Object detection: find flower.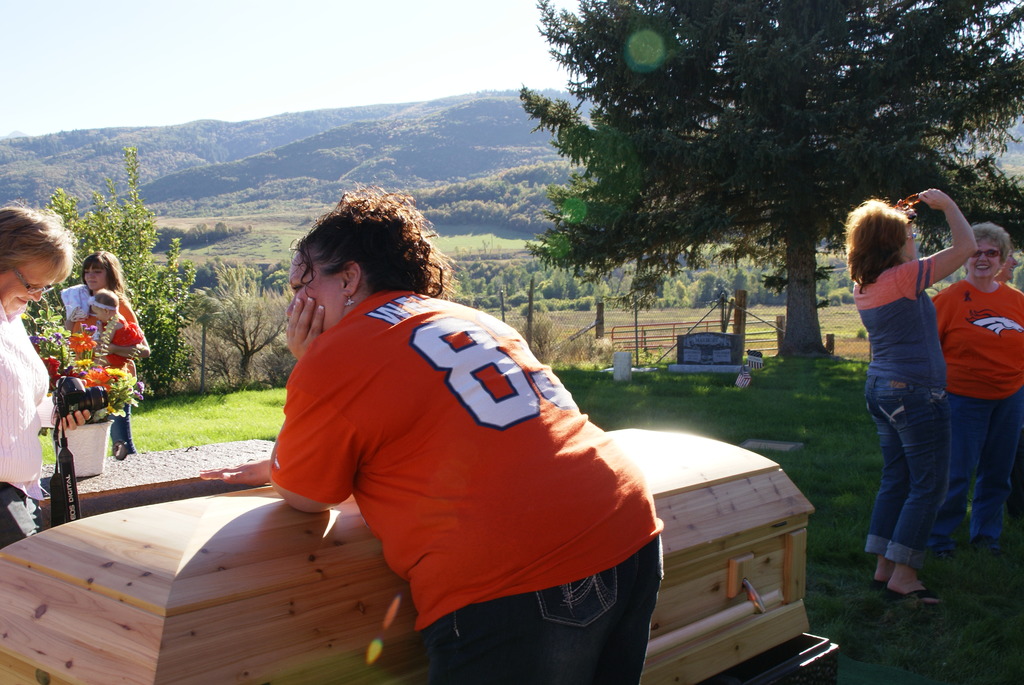
<bbox>42, 357, 63, 383</bbox>.
